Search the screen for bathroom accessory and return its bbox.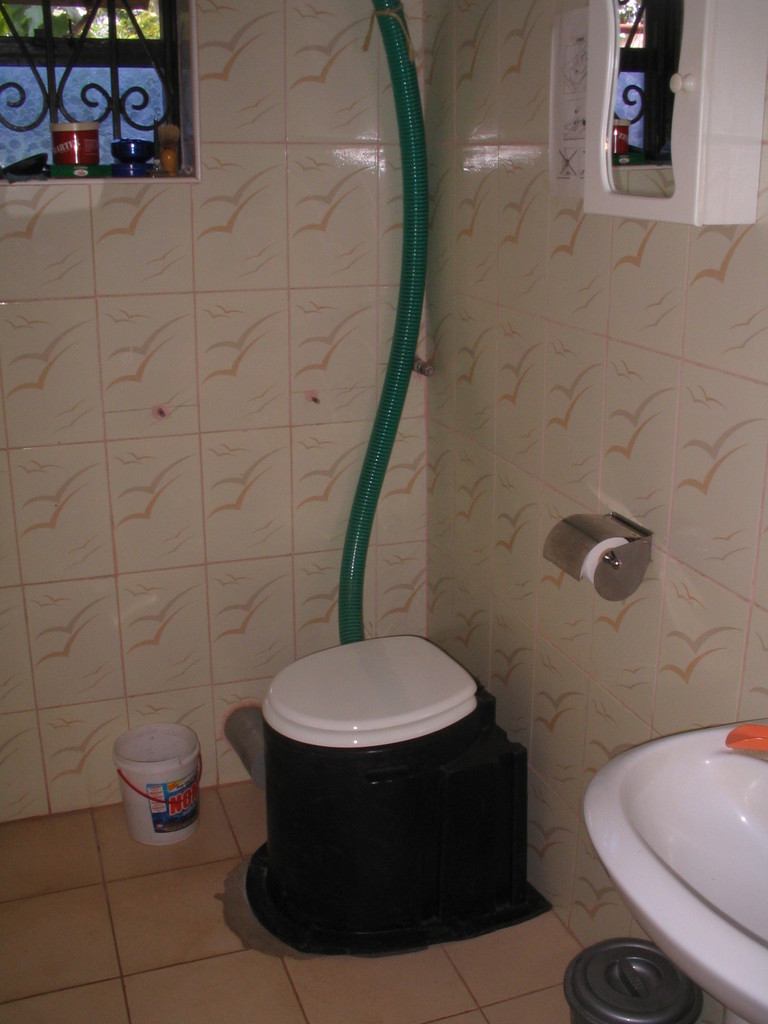
Found: locate(541, 0, 751, 230).
